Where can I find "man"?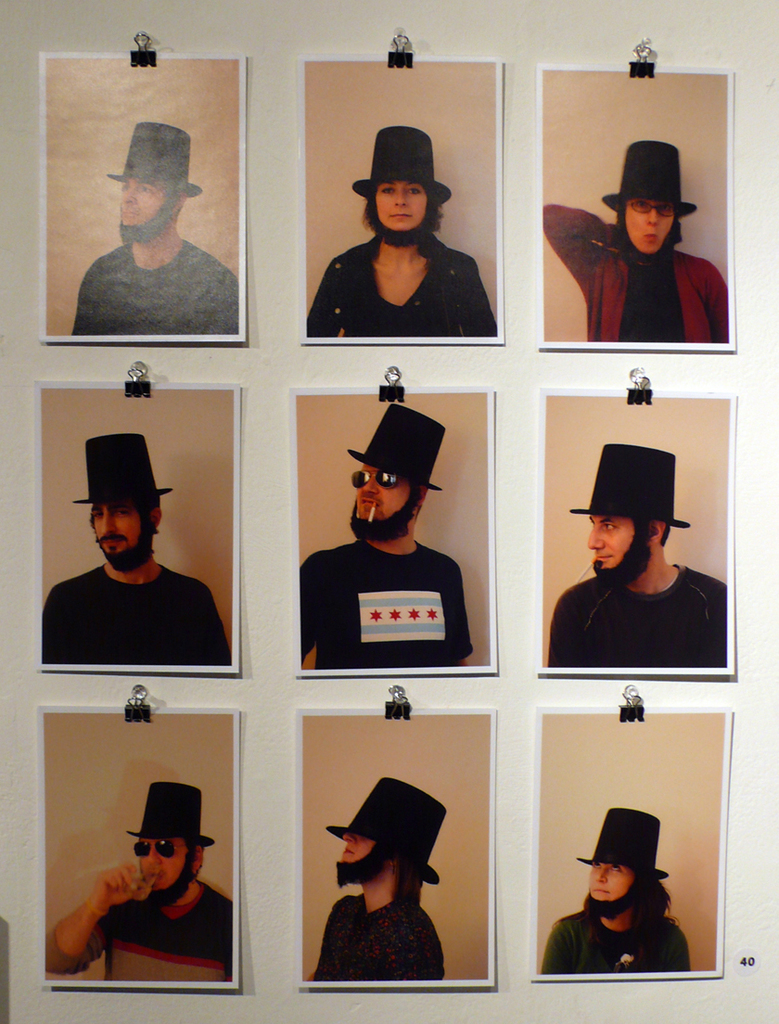
You can find it at 545, 435, 728, 663.
